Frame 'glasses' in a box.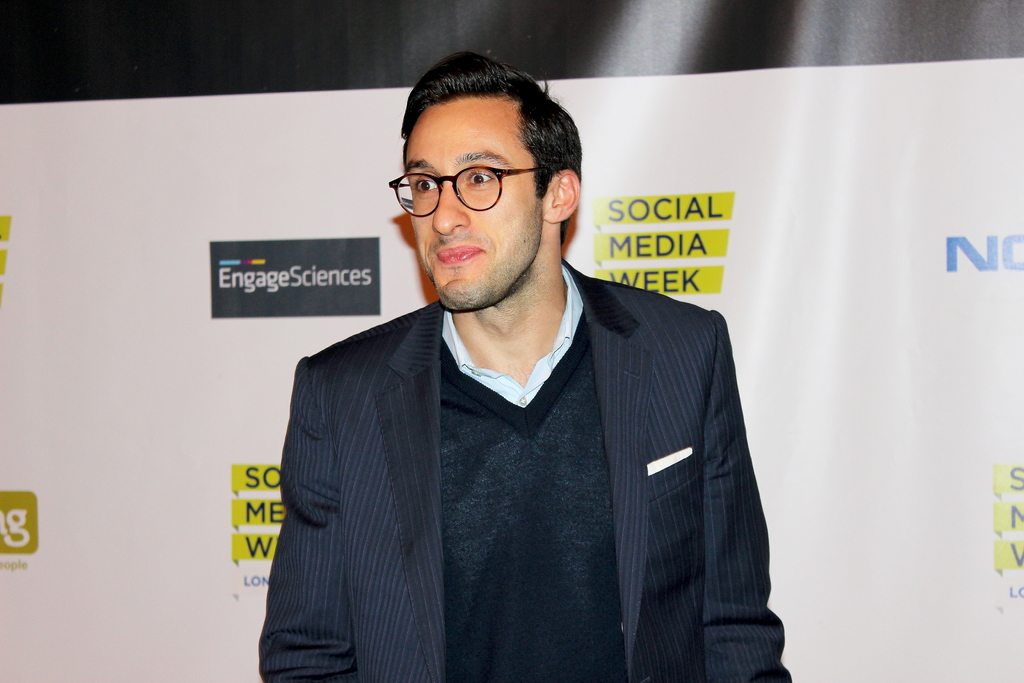
(391,161,556,217).
